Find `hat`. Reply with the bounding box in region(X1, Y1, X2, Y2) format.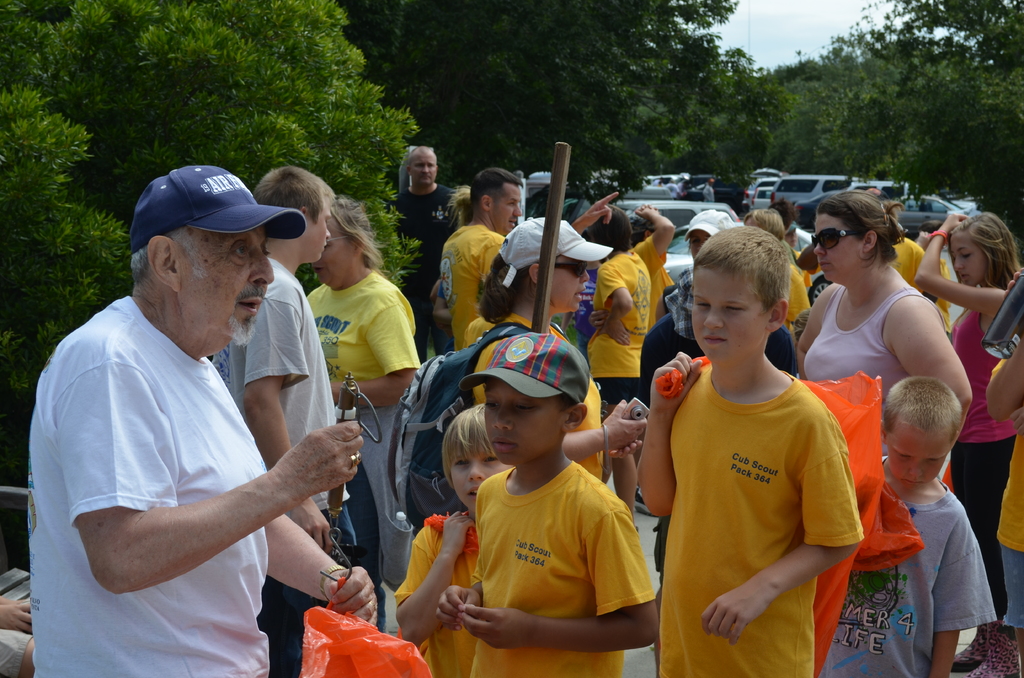
region(685, 206, 732, 237).
